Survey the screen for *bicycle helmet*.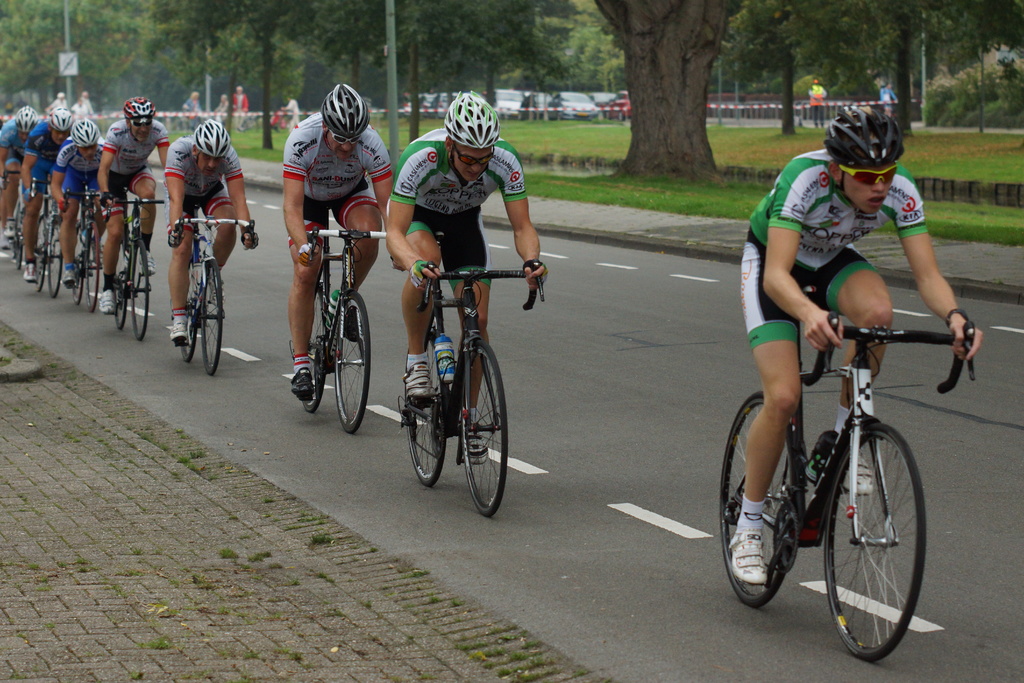
Survey found: l=13, t=103, r=42, b=135.
